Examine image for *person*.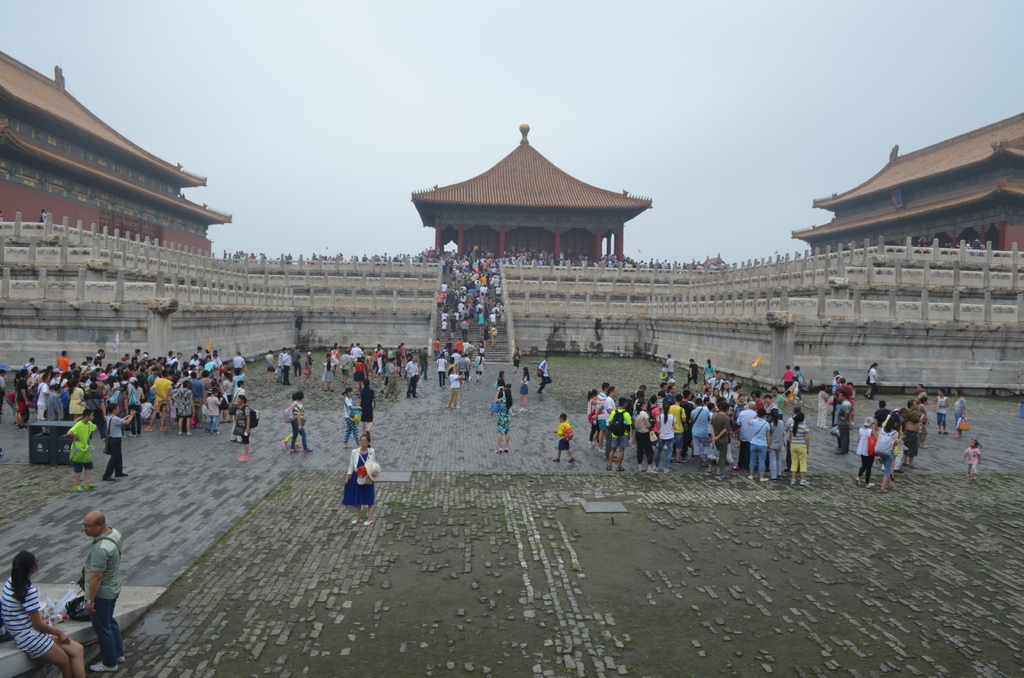
Examination result: bbox(448, 355, 457, 373).
